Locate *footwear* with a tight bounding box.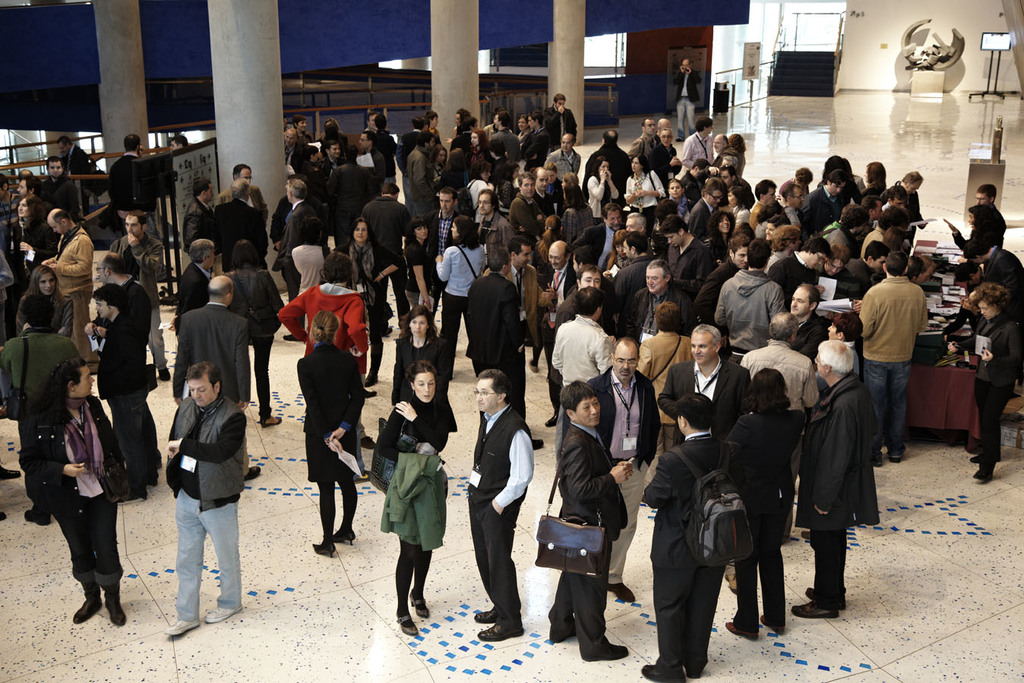
bbox(890, 449, 904, 462).
